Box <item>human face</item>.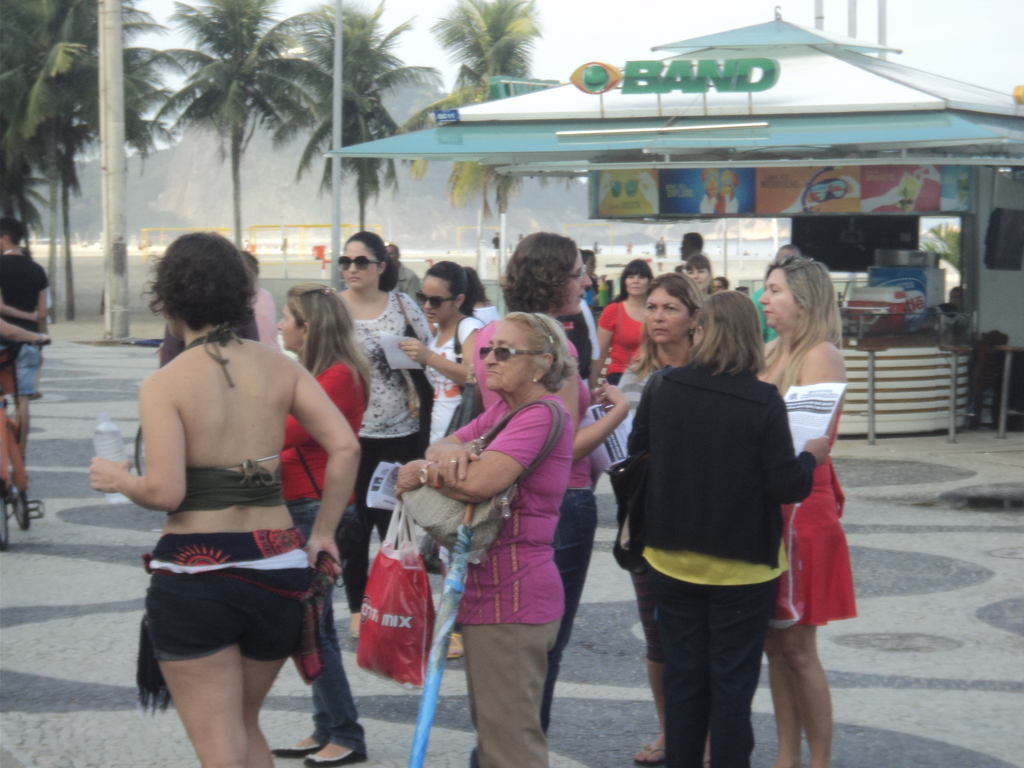
x1=276 y1=300 x2=301 y2=349.
